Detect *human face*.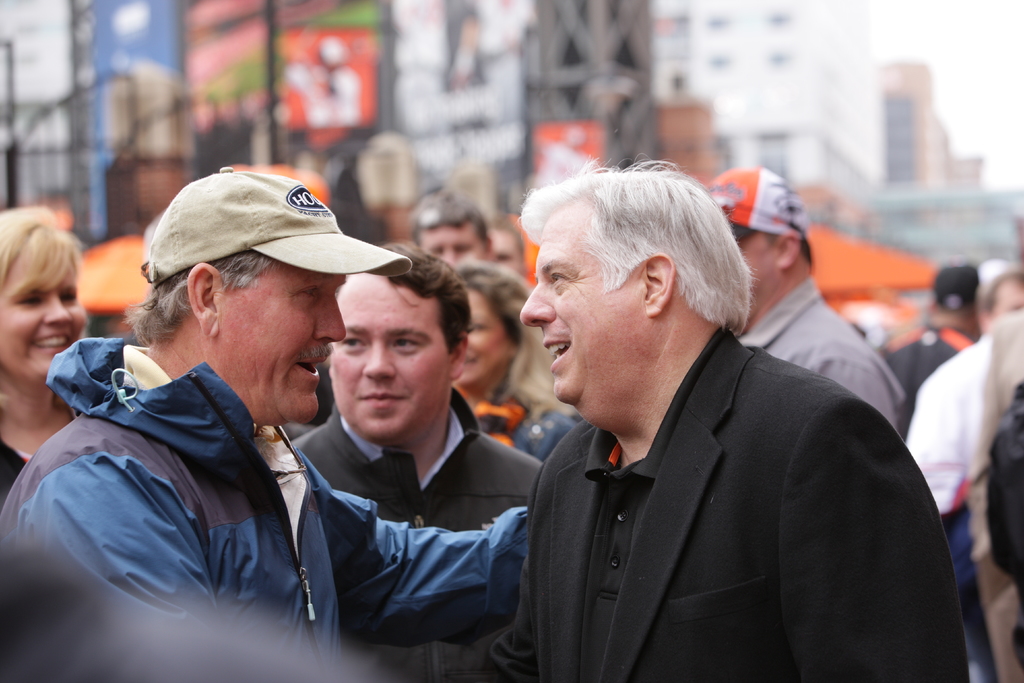
Detected at detection(0, 248, 91, 379).
